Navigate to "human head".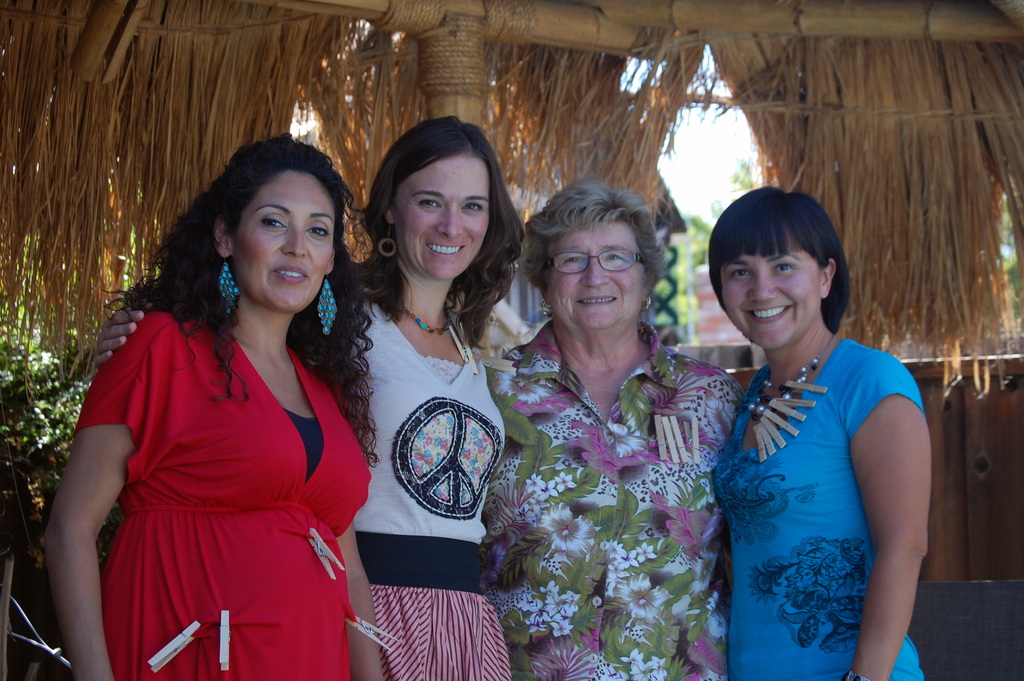
Navigation target: [216, 142, 350, 284].
